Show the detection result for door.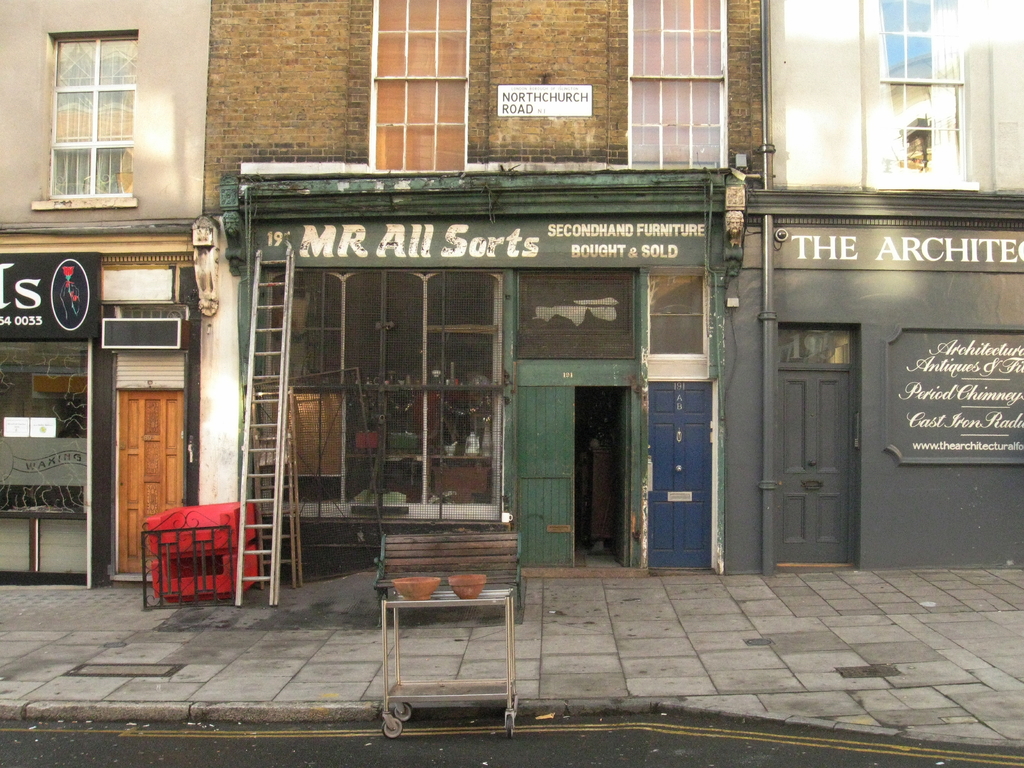
<bbox>776, 371, 847, 562</bbox>.
